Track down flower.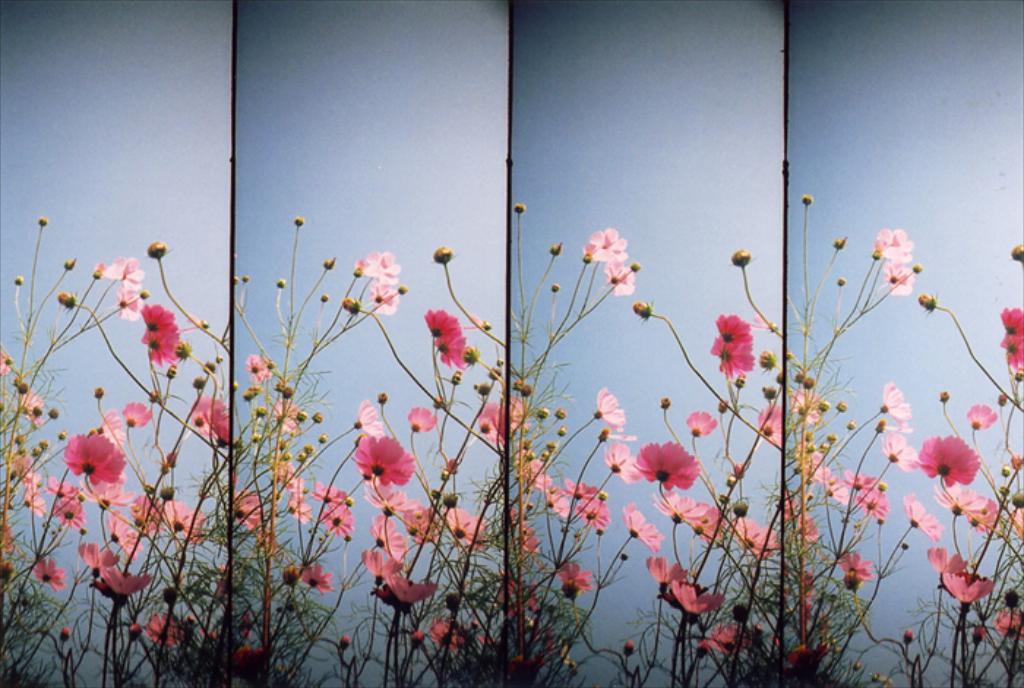
Tracked to pyautogui.locateOnScreen(788, 385, 827, 427).
